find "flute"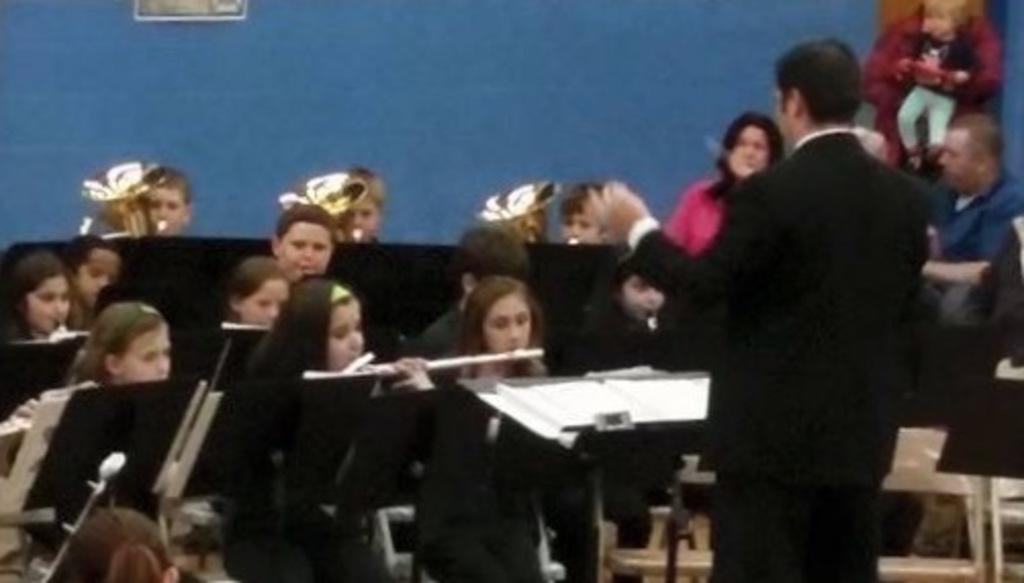
pyautogui.locateOnScreen(337, 350, 372, 376)
